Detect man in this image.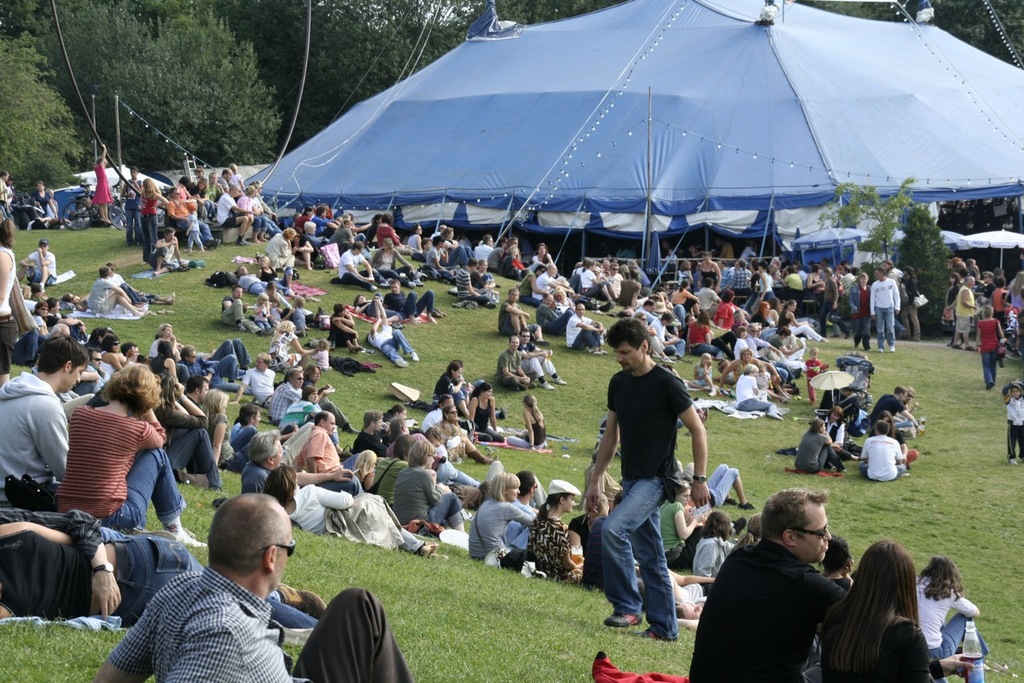
Detection: bbox(351, 412, 387, 458).
